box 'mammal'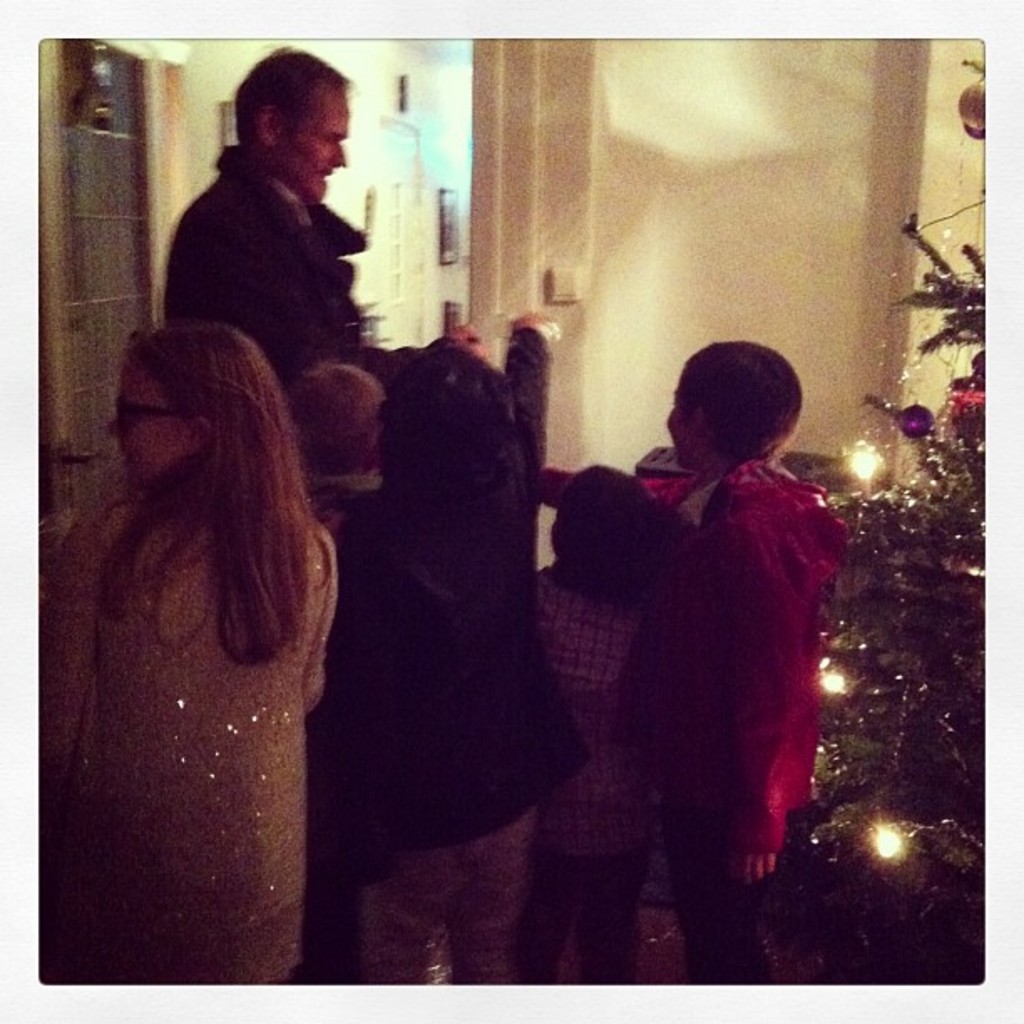
(x1=35, y1=323, x2=333, y2=989)
